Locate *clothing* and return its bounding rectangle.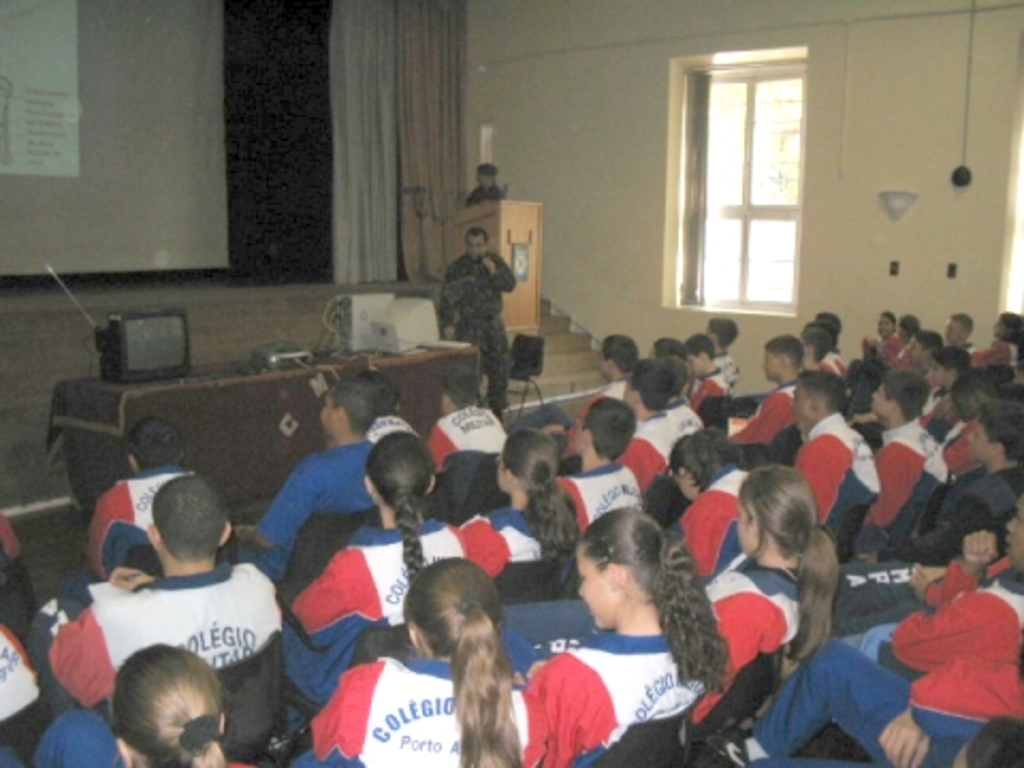
left=439, top=254, right=516, bottom=412.
